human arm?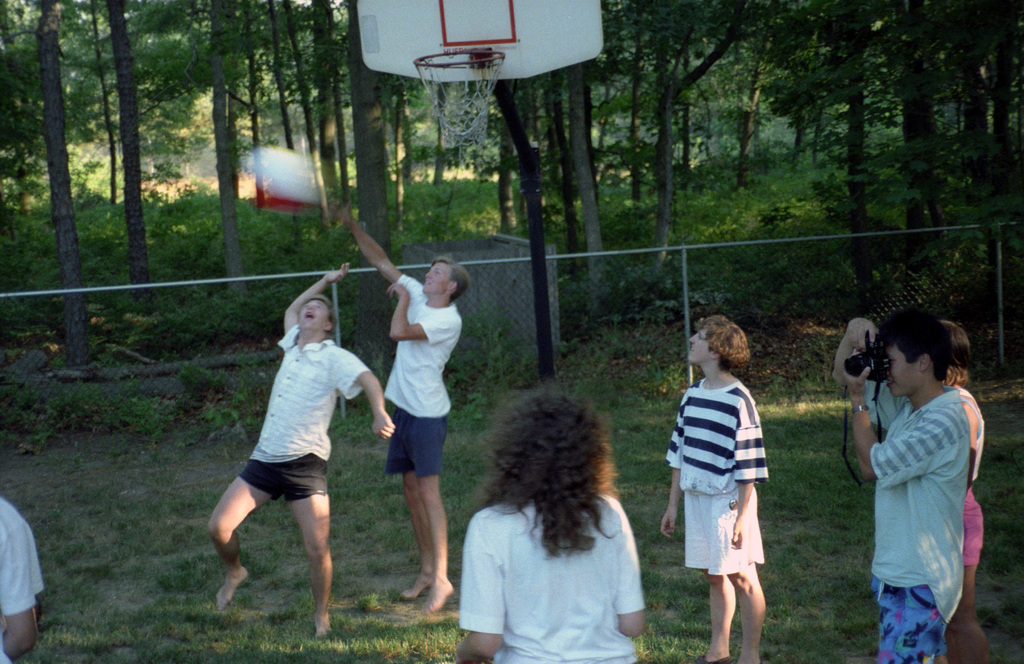
left=724, top=382, right=762, bottom=548
